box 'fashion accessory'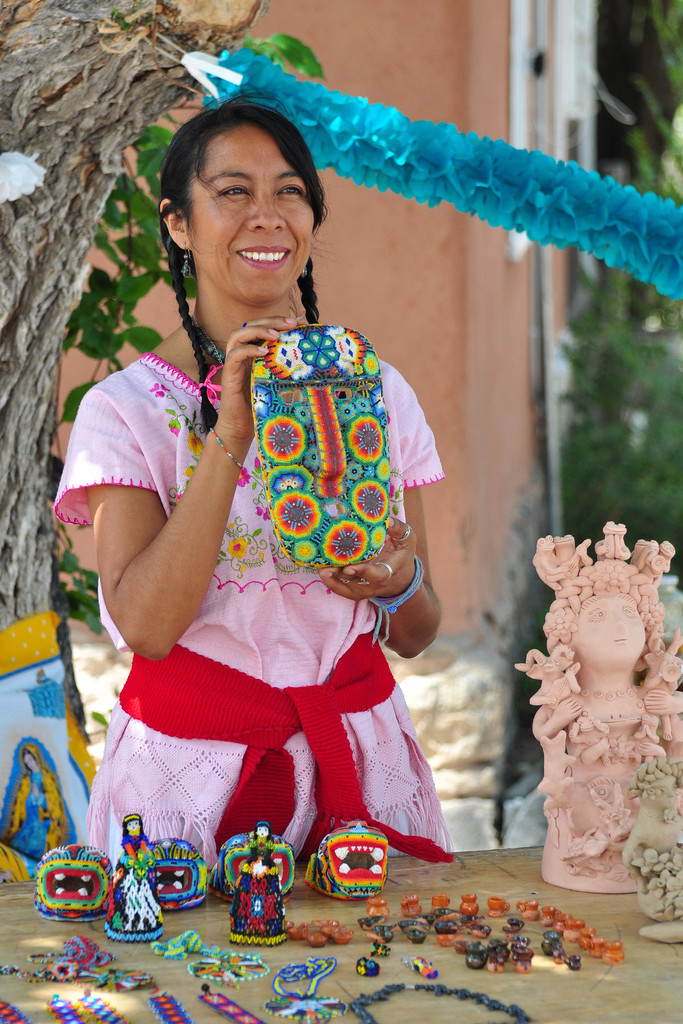
locate(165, 929, 268, 984)
